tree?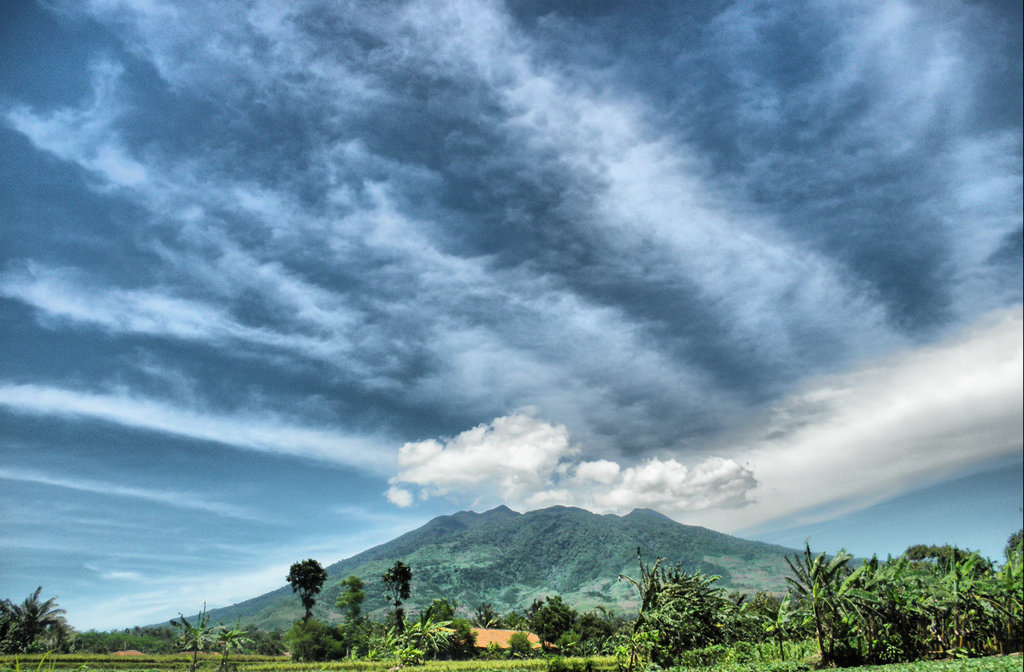
l=0, t=586, r=66, b=651
